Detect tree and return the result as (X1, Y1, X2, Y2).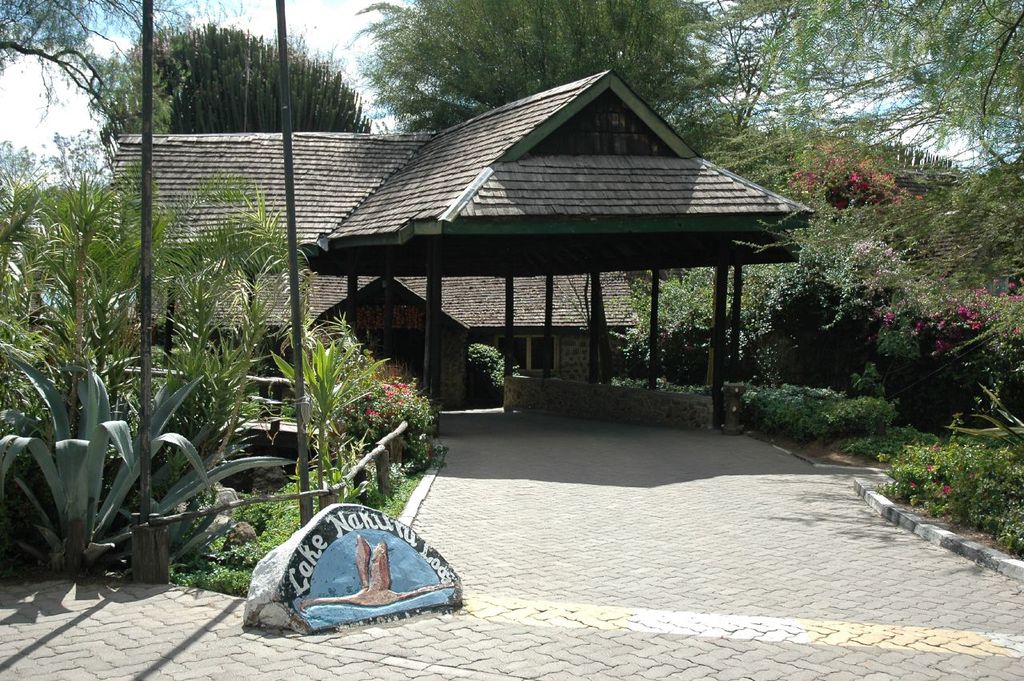
(366, 0, 746, 141).
